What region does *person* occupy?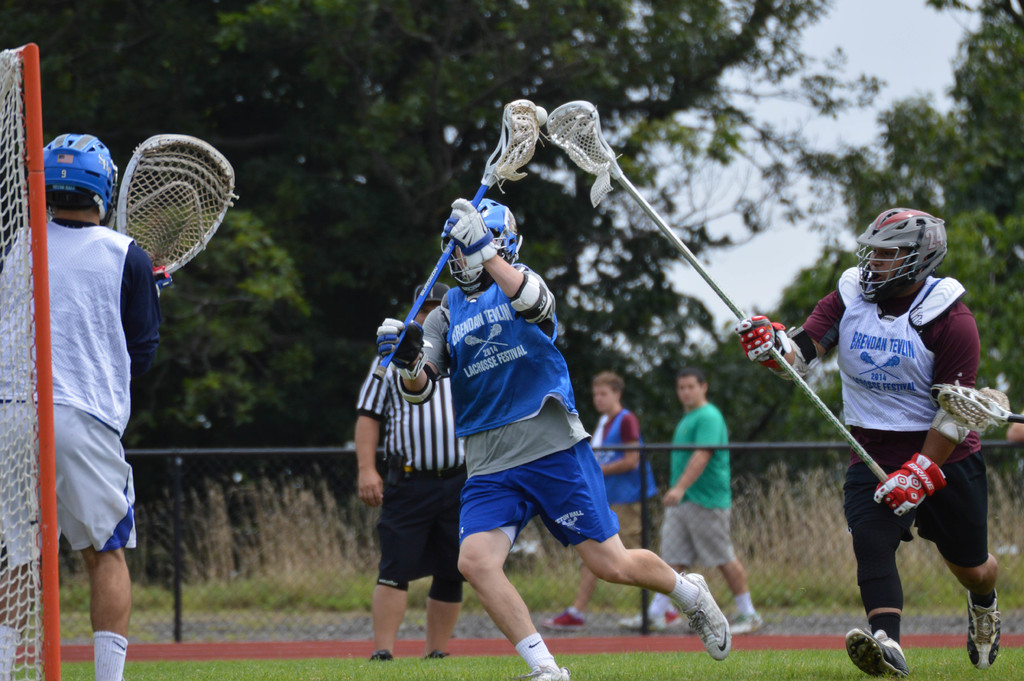
<box>362,277,469,664</box>.
